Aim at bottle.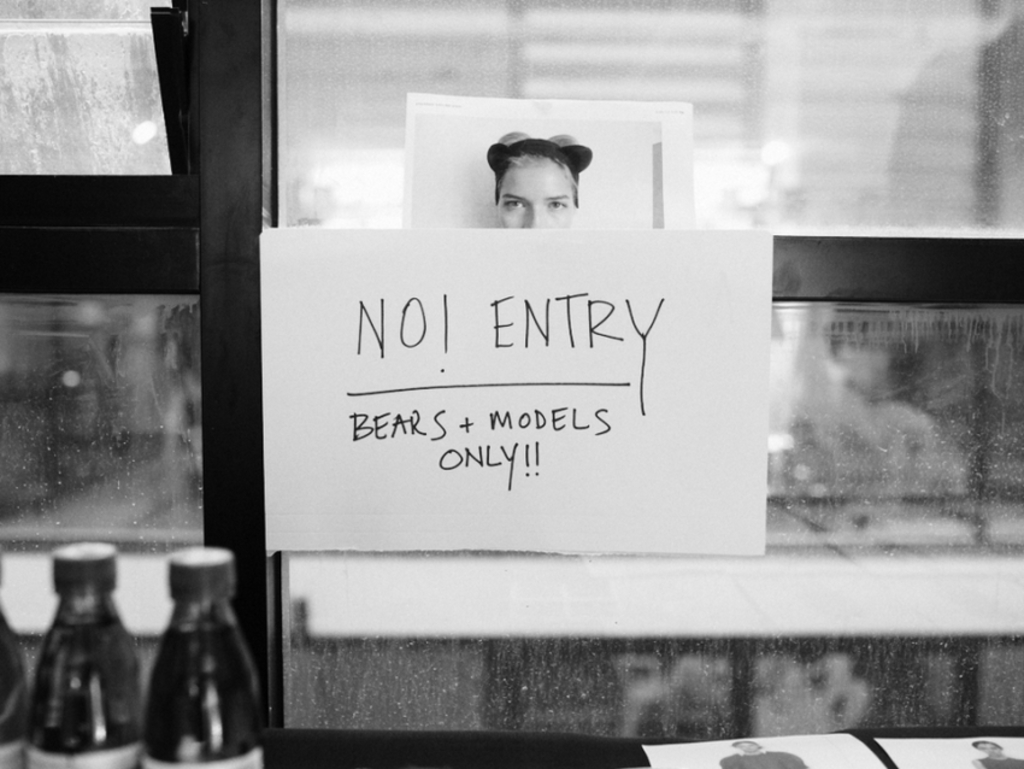
Aimed at box=[0, 593, 33, 768].
